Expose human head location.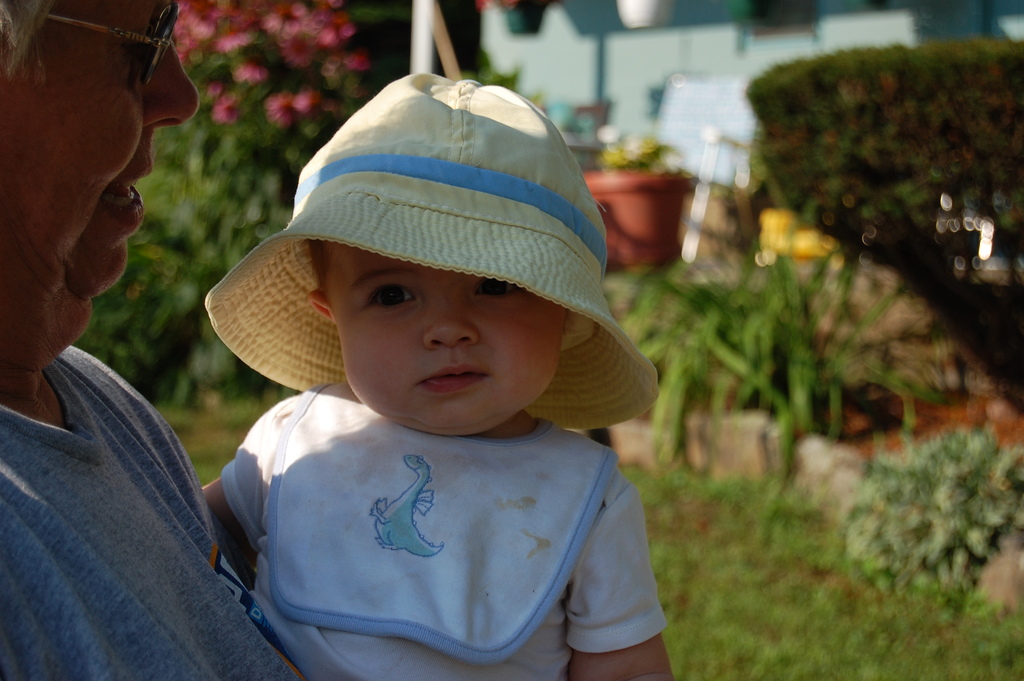
Exposed at left=310, top=99, right=589, bottom=435.
